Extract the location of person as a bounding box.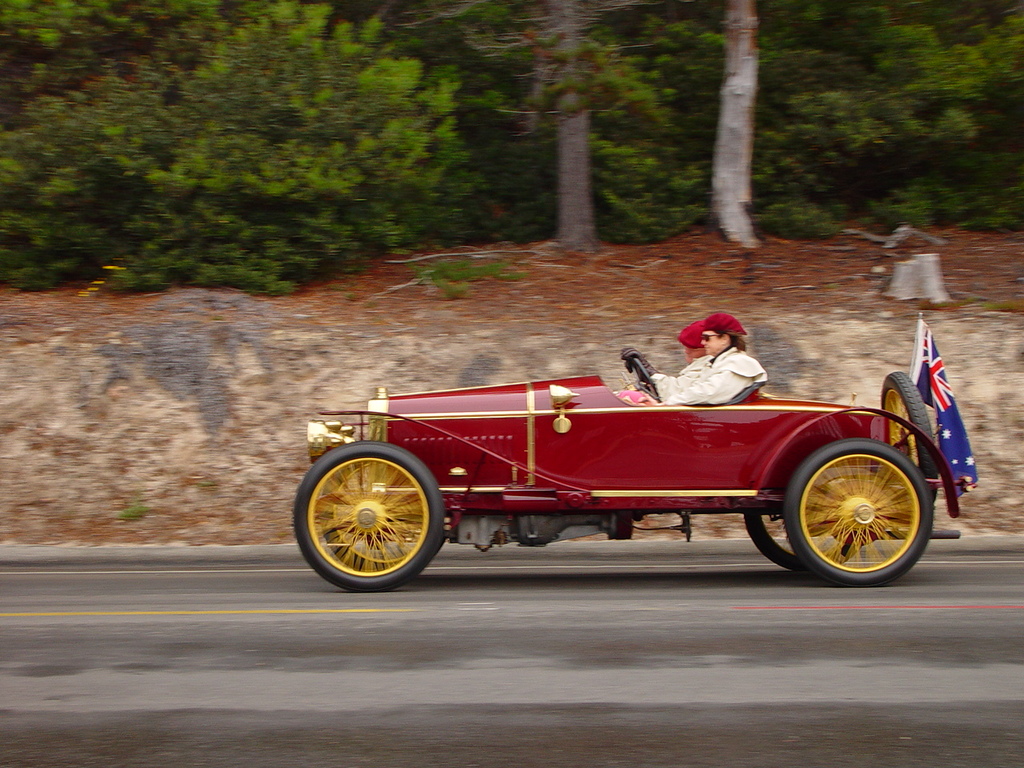
621:310:770:402.
